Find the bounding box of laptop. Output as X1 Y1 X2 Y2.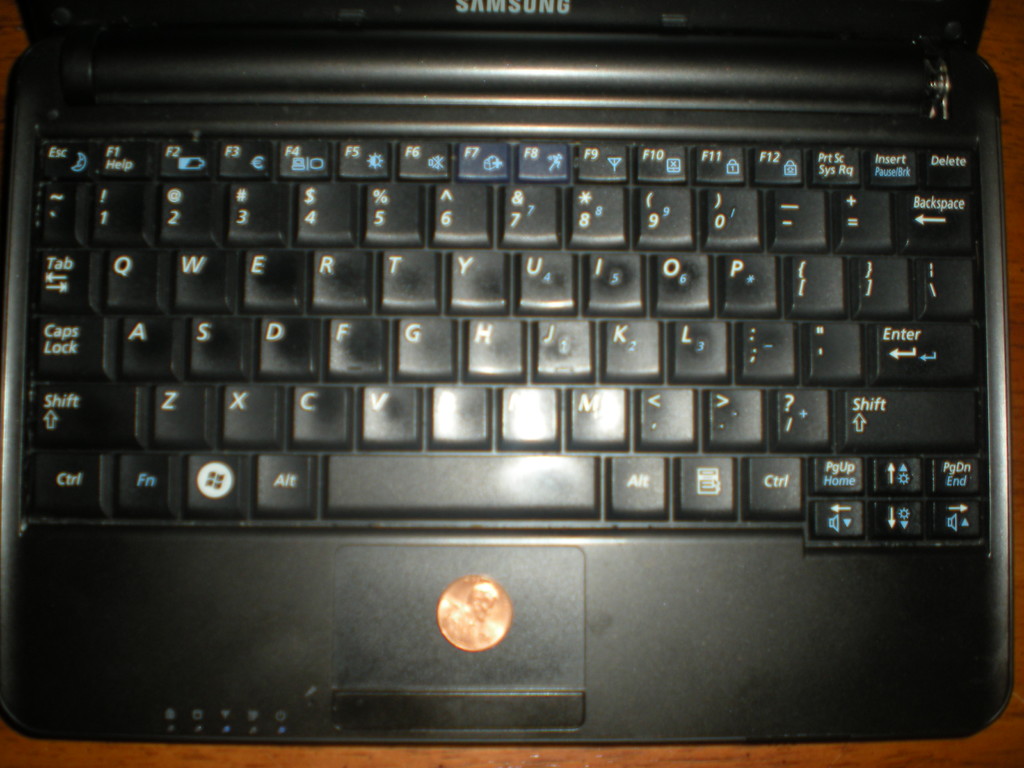
2 0 1016 741.
